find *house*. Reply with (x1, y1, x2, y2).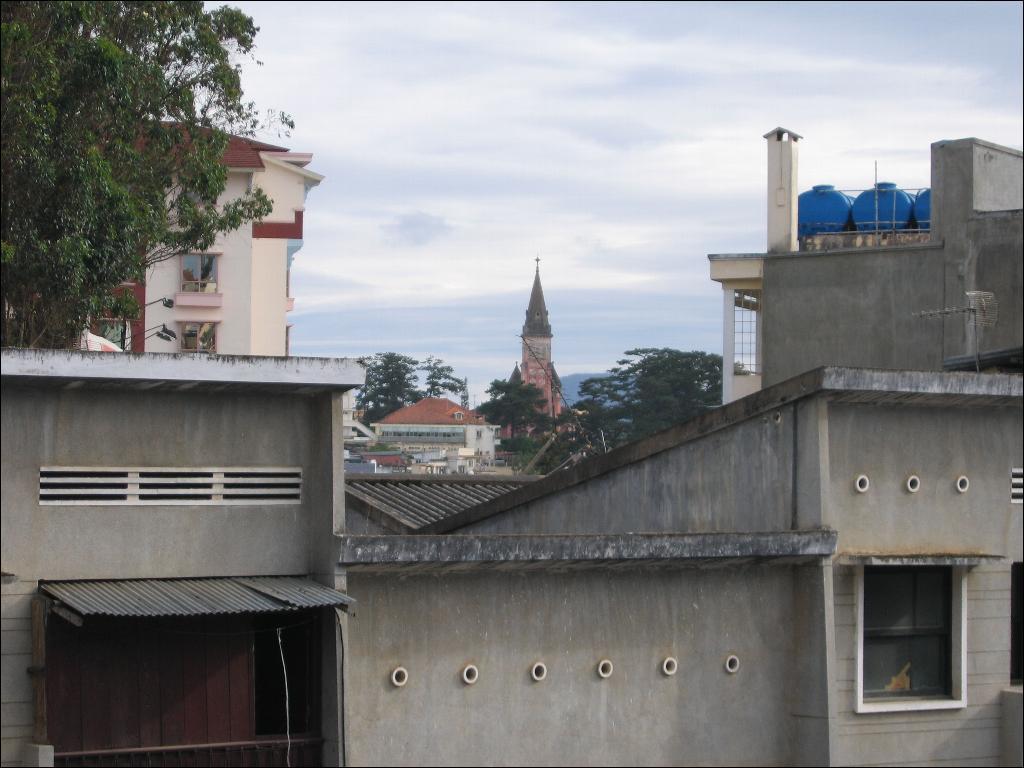
(0, 344, 1023, 766).
